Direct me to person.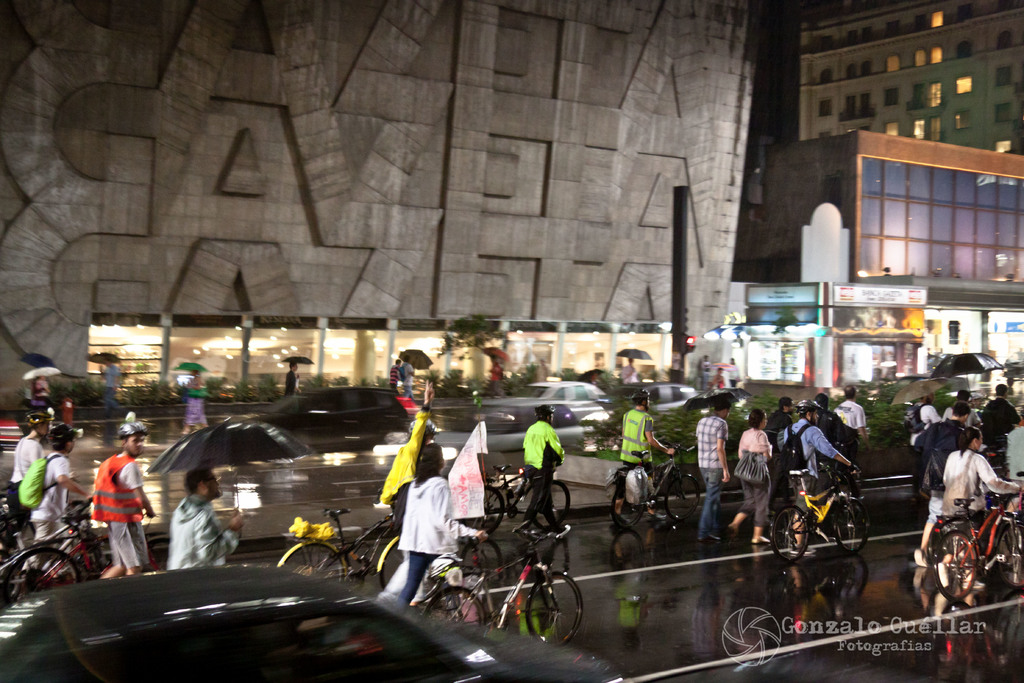
Direction: region(27, 428, 90, 593).
